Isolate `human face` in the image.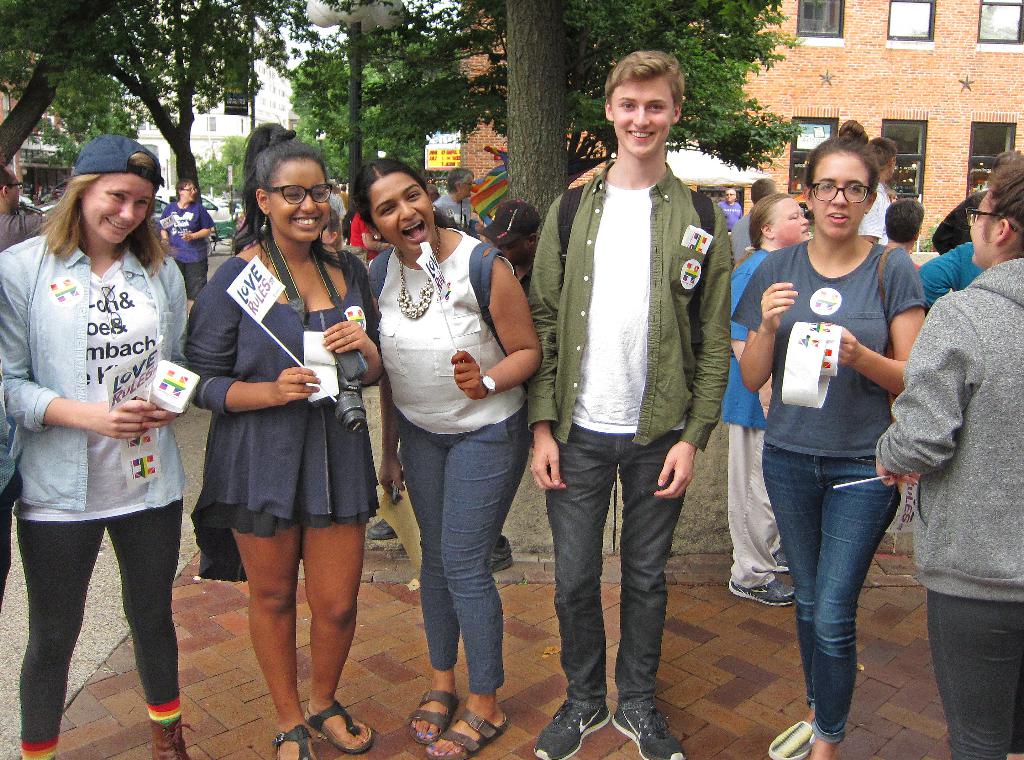
Isolated region: l=462, t=174, r=472, b=197.
